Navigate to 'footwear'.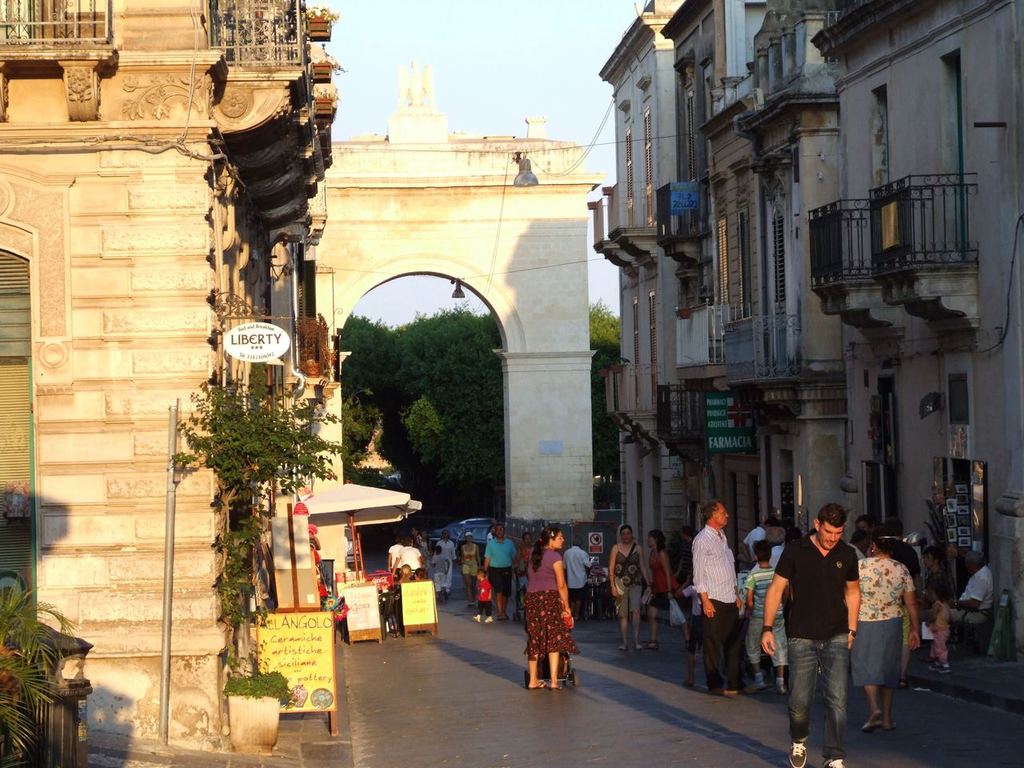
Navigation target: x1=774, y1=679, x2=786, y2=693.
